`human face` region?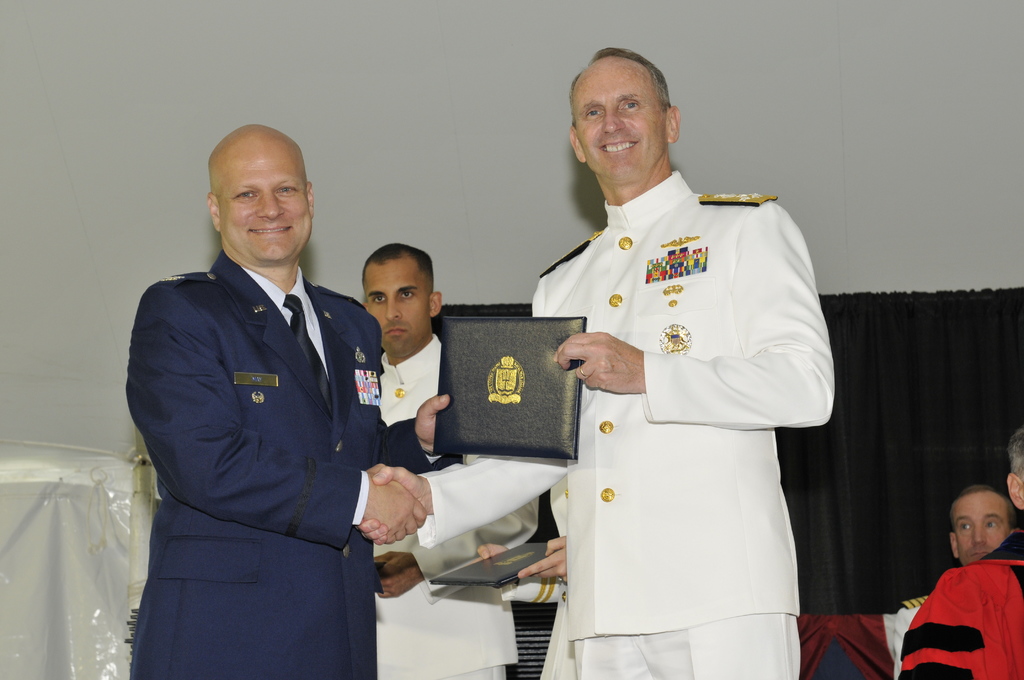
367, 257, 439, 357
